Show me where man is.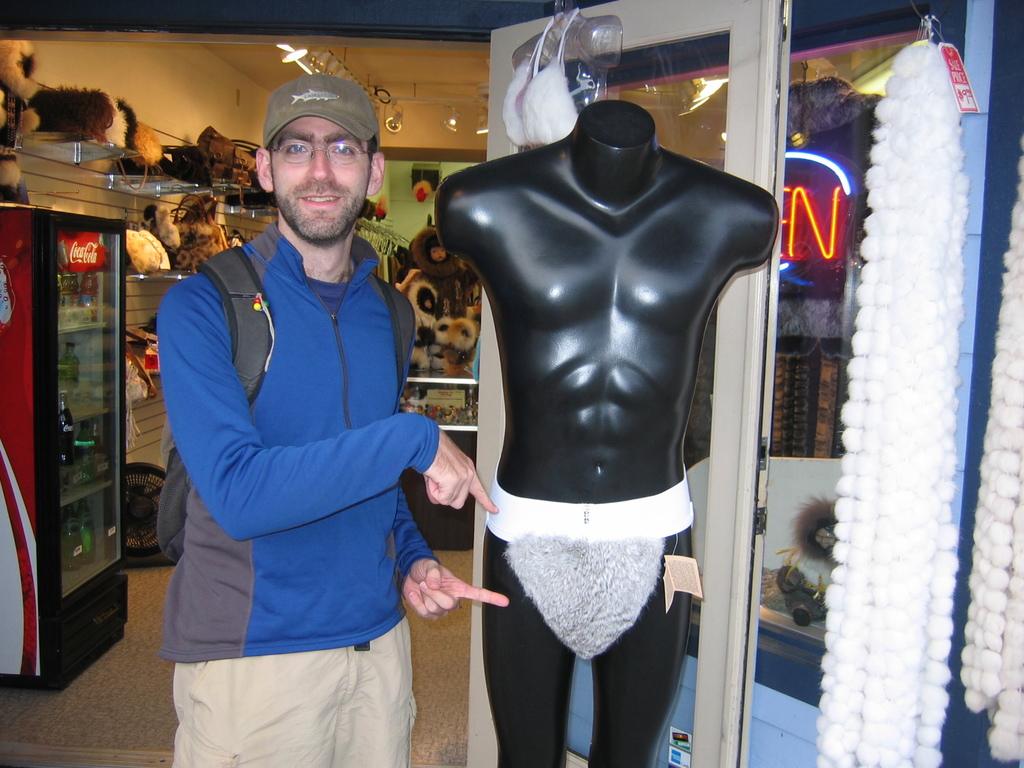
man is at box(133, 66, 459, 760).
